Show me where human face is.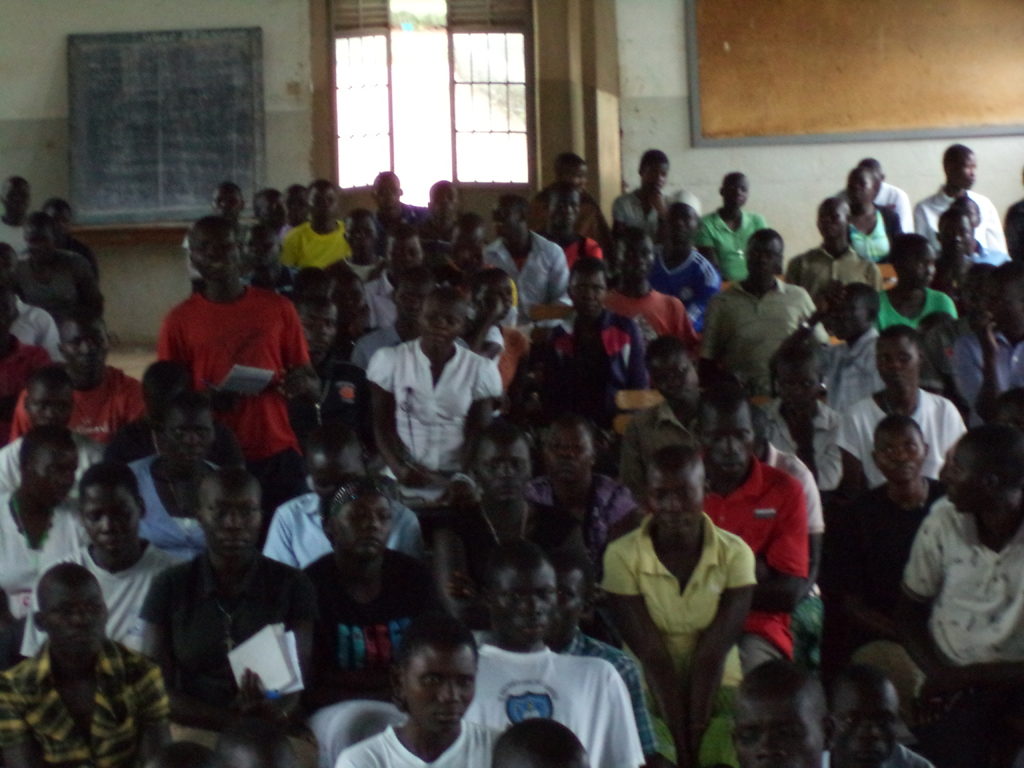
human face is at <bbox>733, 696, 827, 767</bbox>.
